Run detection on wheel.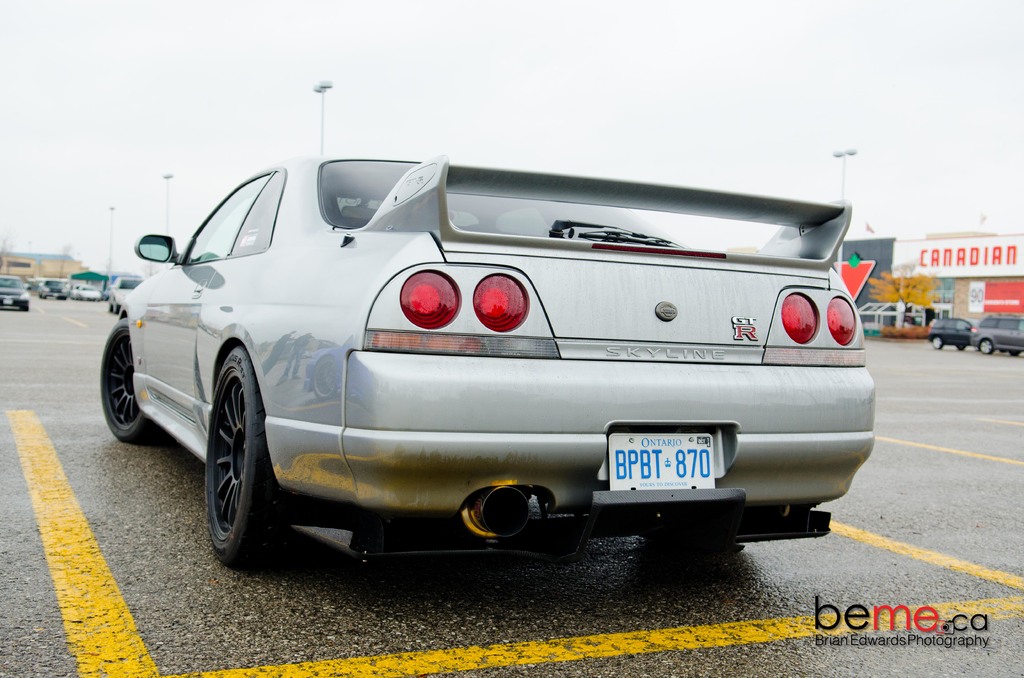
Result: {"x1": 191, "y1": 343, "x2": 285, "y2": 569}.
